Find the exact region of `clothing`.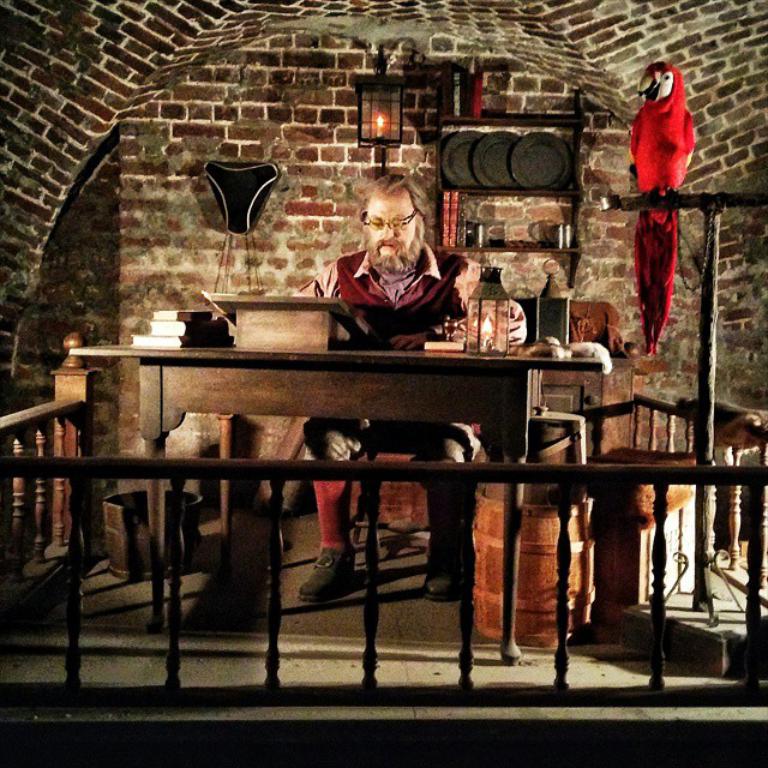
Exact region: 298,244,524,547.
